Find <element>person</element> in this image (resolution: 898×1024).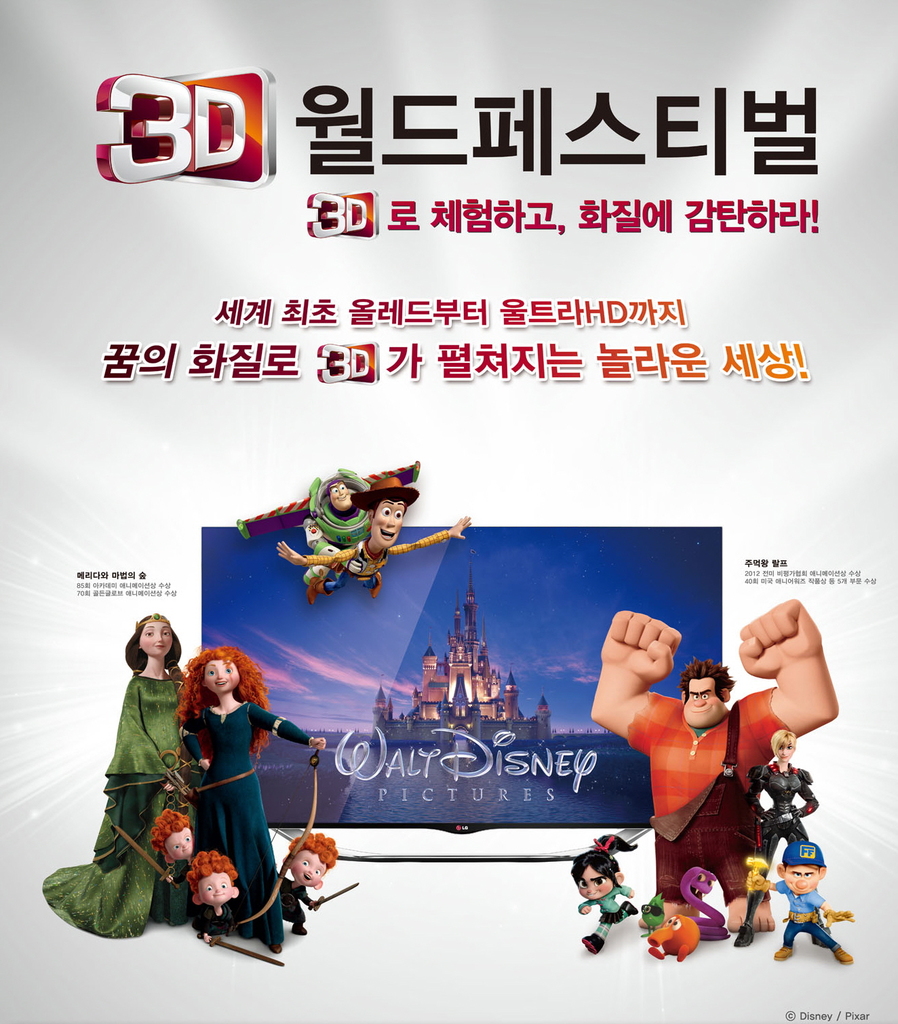
locate(266, 829, 340, 928).
